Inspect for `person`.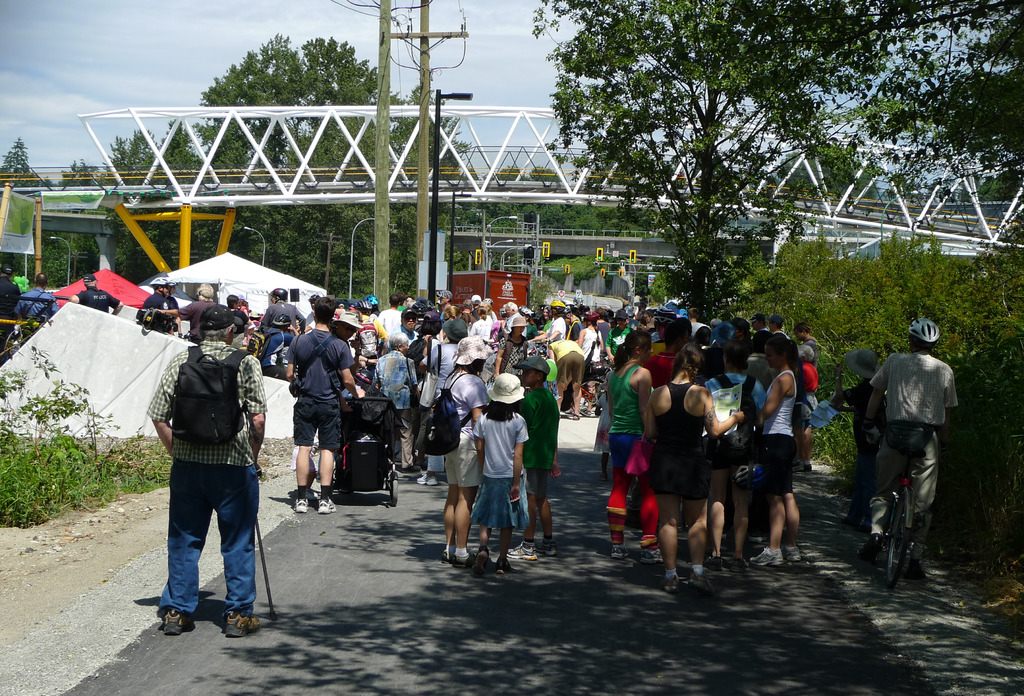
Inspection: box=[829, 346, 884, 533].
